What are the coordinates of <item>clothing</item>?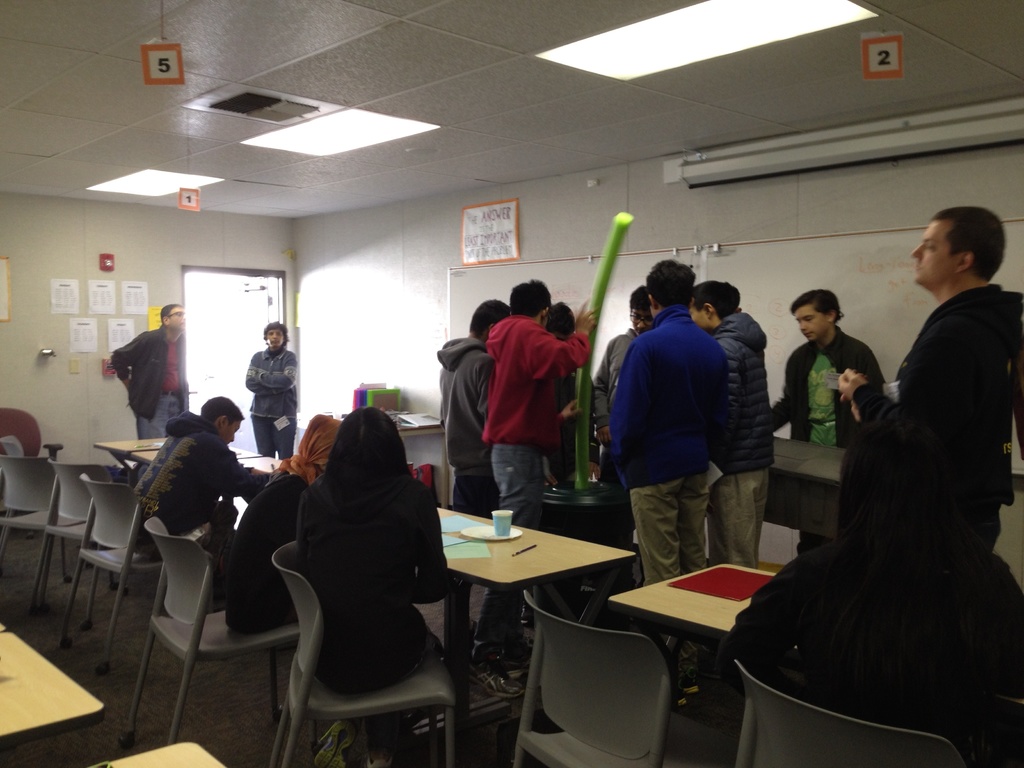
x1=687, y1=314, x2=784, y2=460.
